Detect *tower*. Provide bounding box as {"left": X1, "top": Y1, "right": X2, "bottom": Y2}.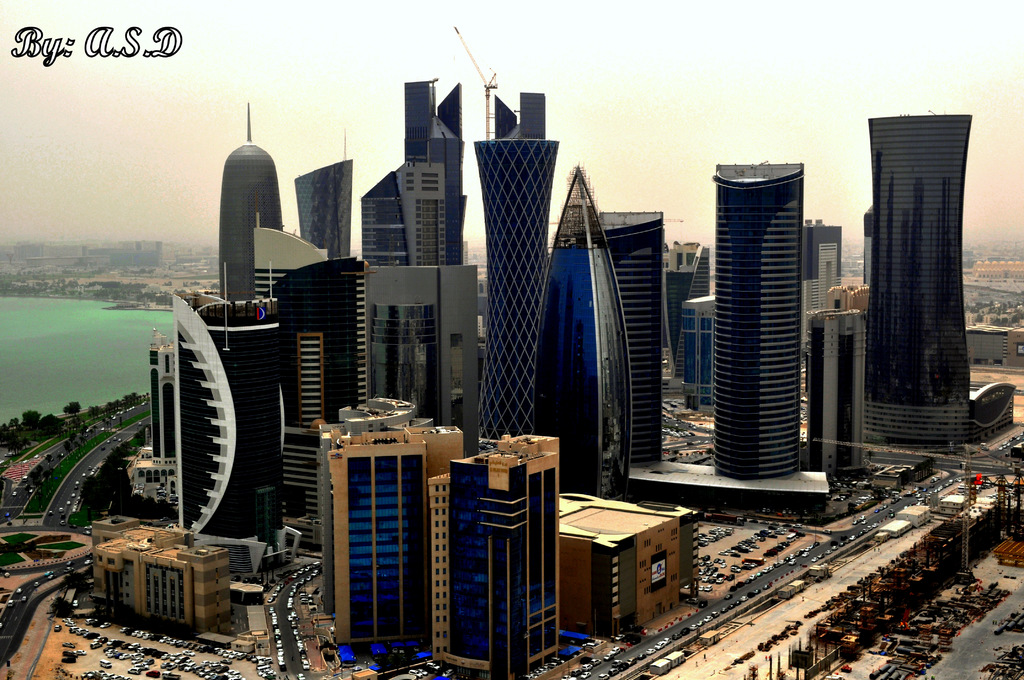
{"left": 861, "top": 113, "right": 971, "bottom": 446}.
